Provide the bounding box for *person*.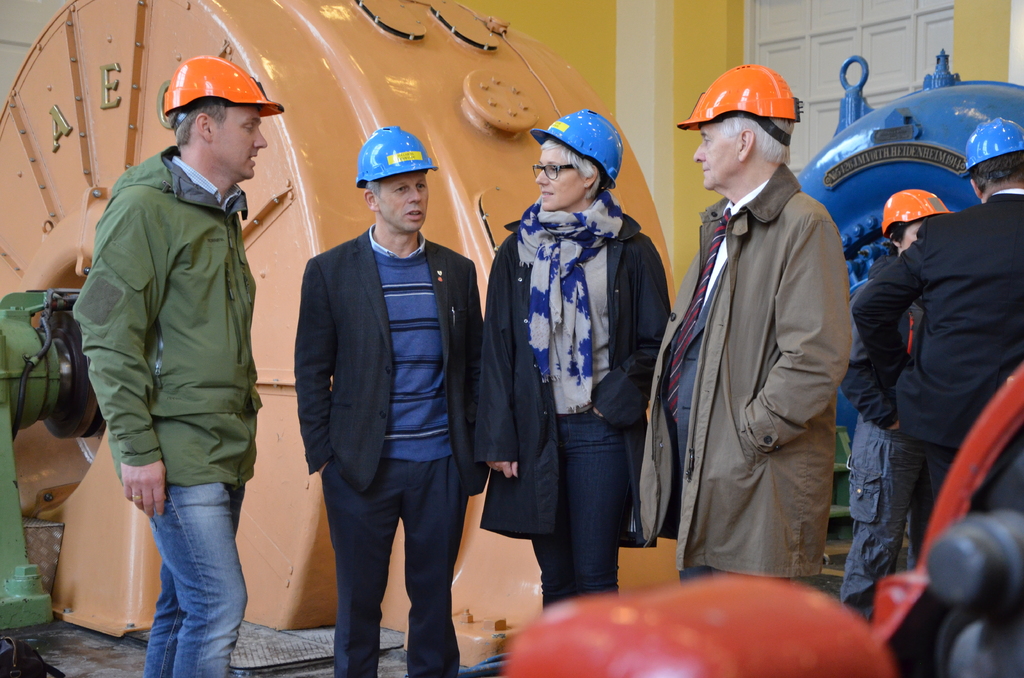
{"x1": 649, "y1": 74, "x2": 850, "y2": 626}.
